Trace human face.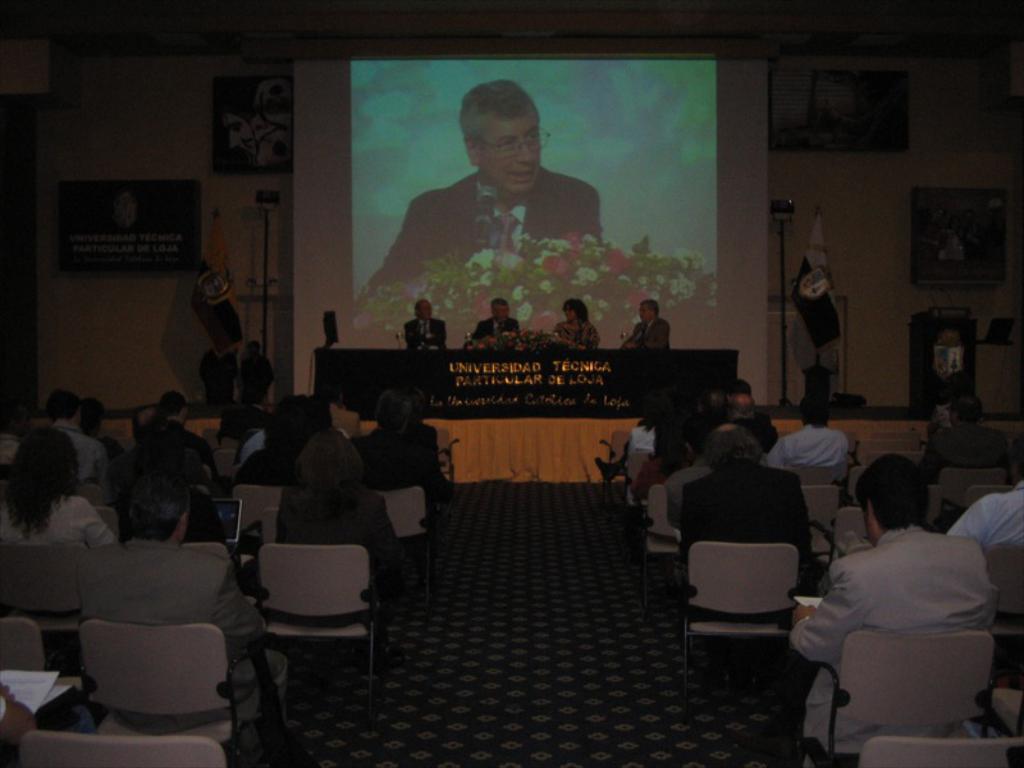
Traced to {"x1": 498, "y1": 305, "x2": 508, "y2": 323}.
